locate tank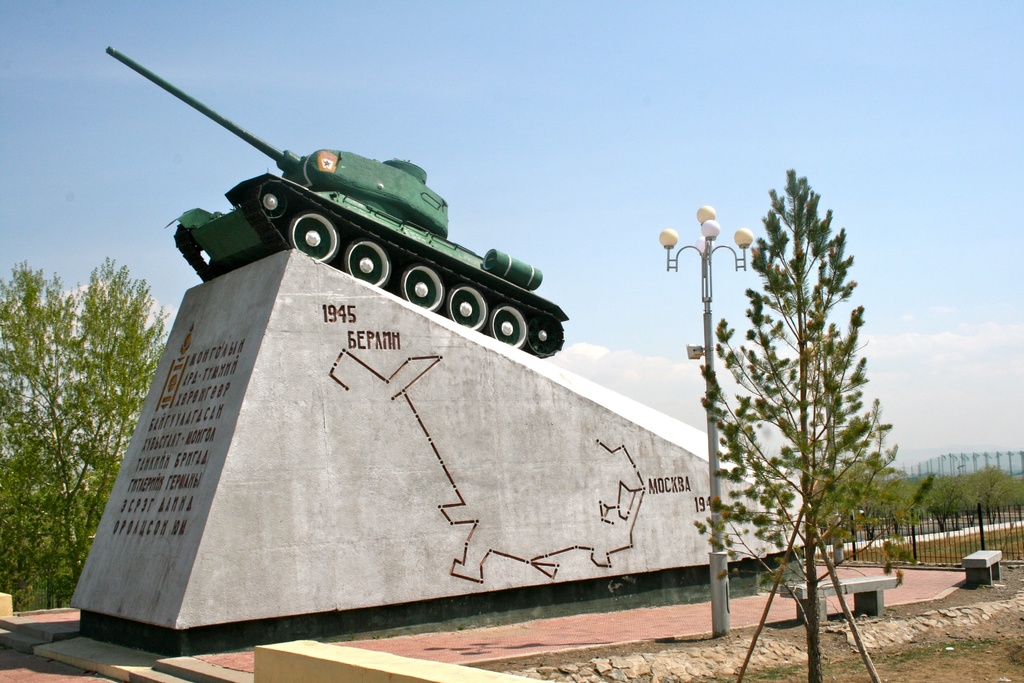
x1=106 y1=42 x2=570 y2=360
